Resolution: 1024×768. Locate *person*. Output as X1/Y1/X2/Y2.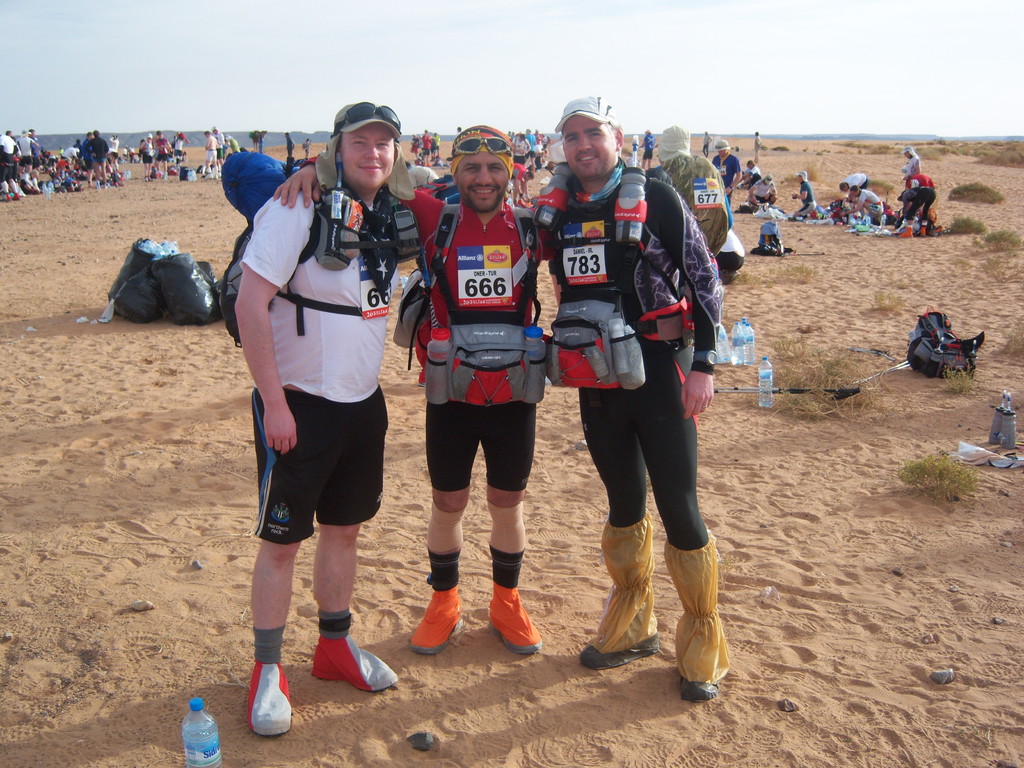
270/118/572/663.
